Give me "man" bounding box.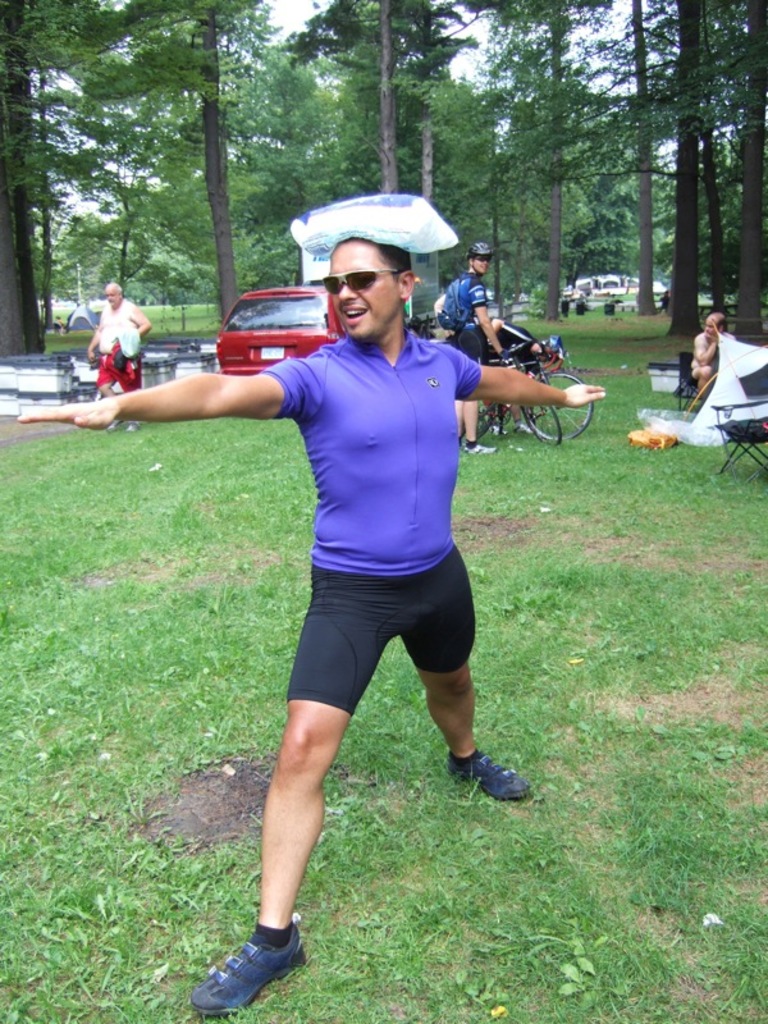
88, 282, 151, 433.
